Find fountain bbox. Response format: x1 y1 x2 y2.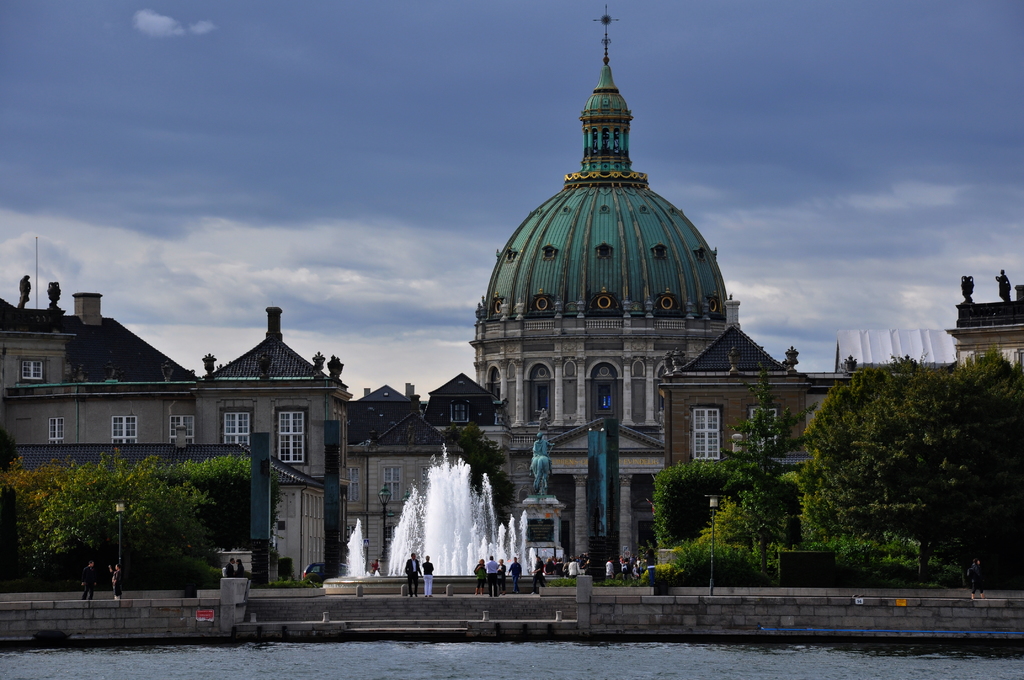
365 448 533 585.
